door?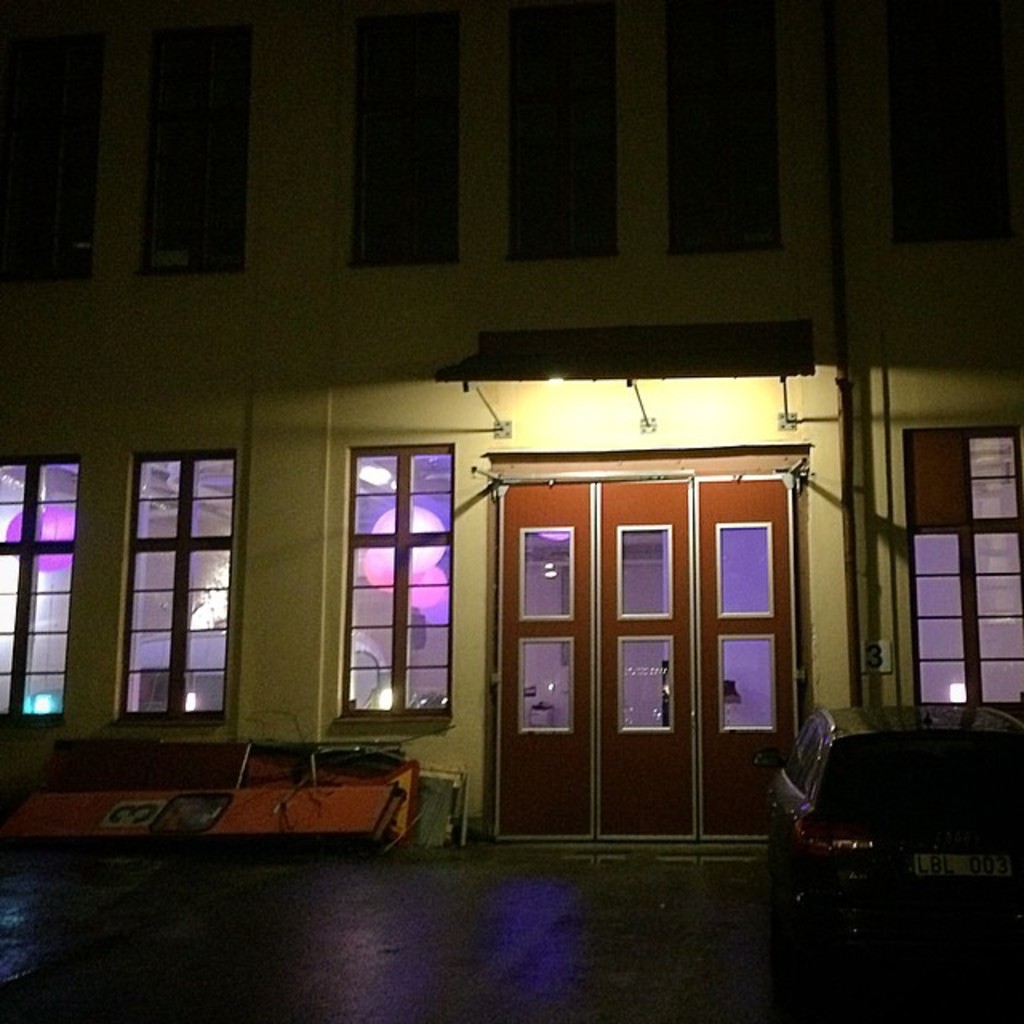
472,430,682,862
